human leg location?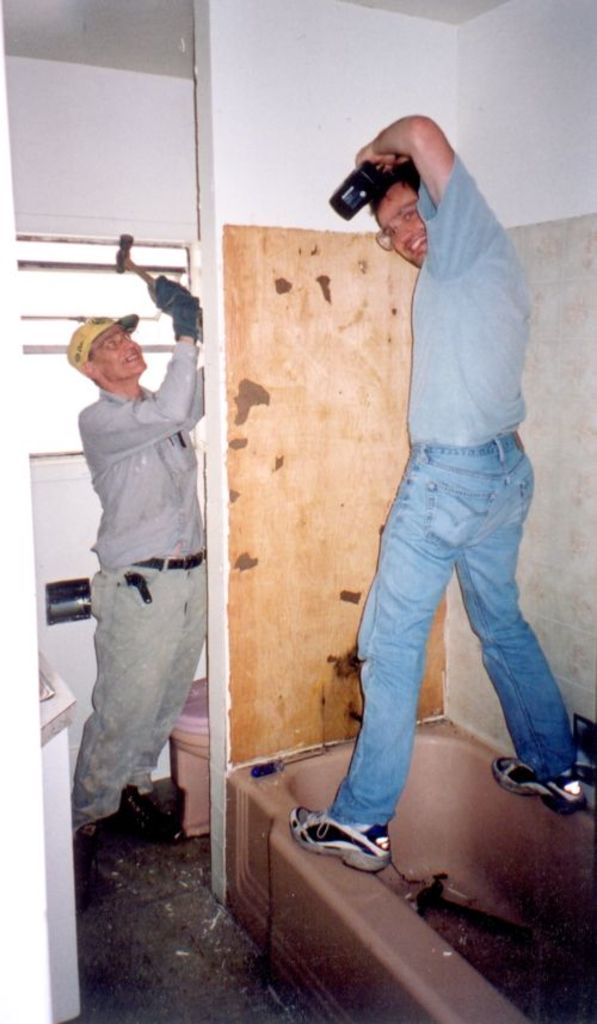
[left=72, top=562, right=187, bottom=848]
